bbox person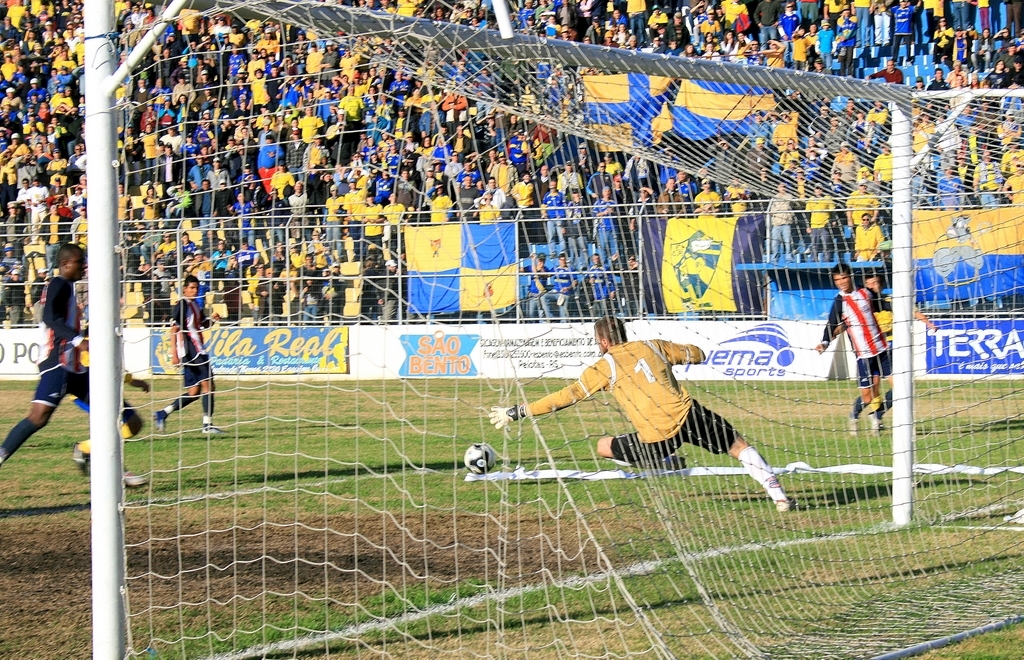
bbox=[0, 241, 150, 474]
